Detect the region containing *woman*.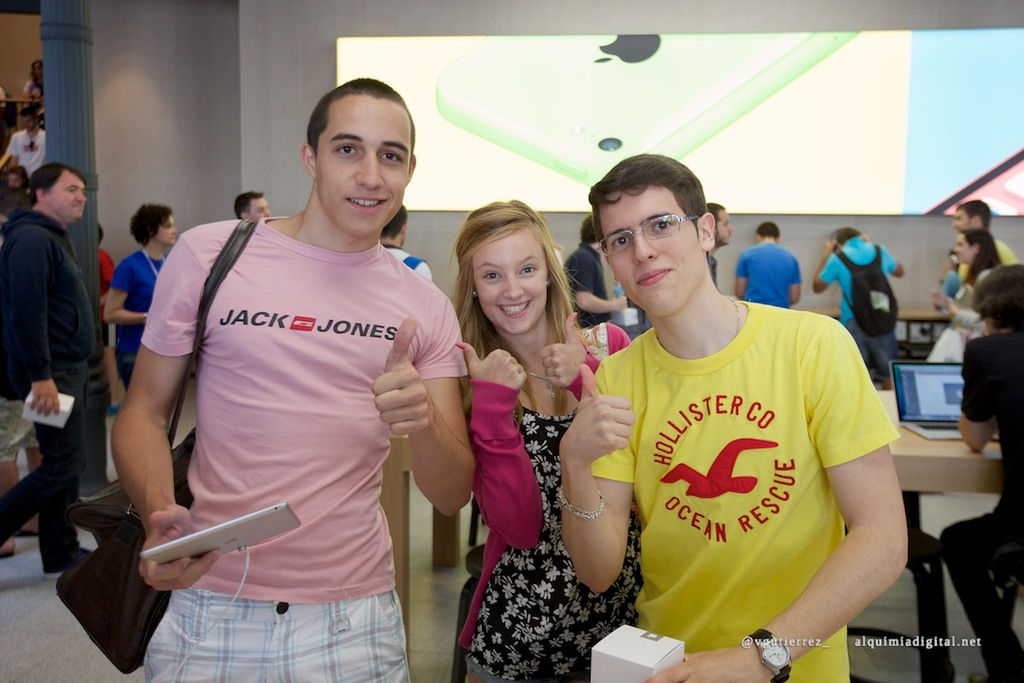
[x1=105, y1=201, x2=178, y2=392].
